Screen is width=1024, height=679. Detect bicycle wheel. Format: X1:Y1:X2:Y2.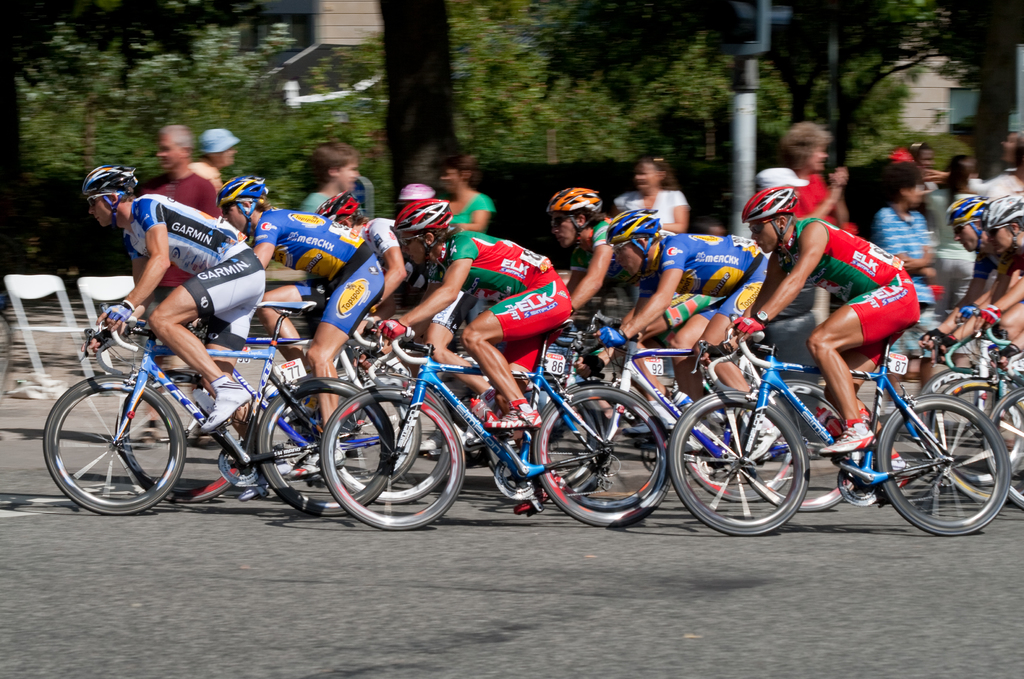
875:392:1006:534.
